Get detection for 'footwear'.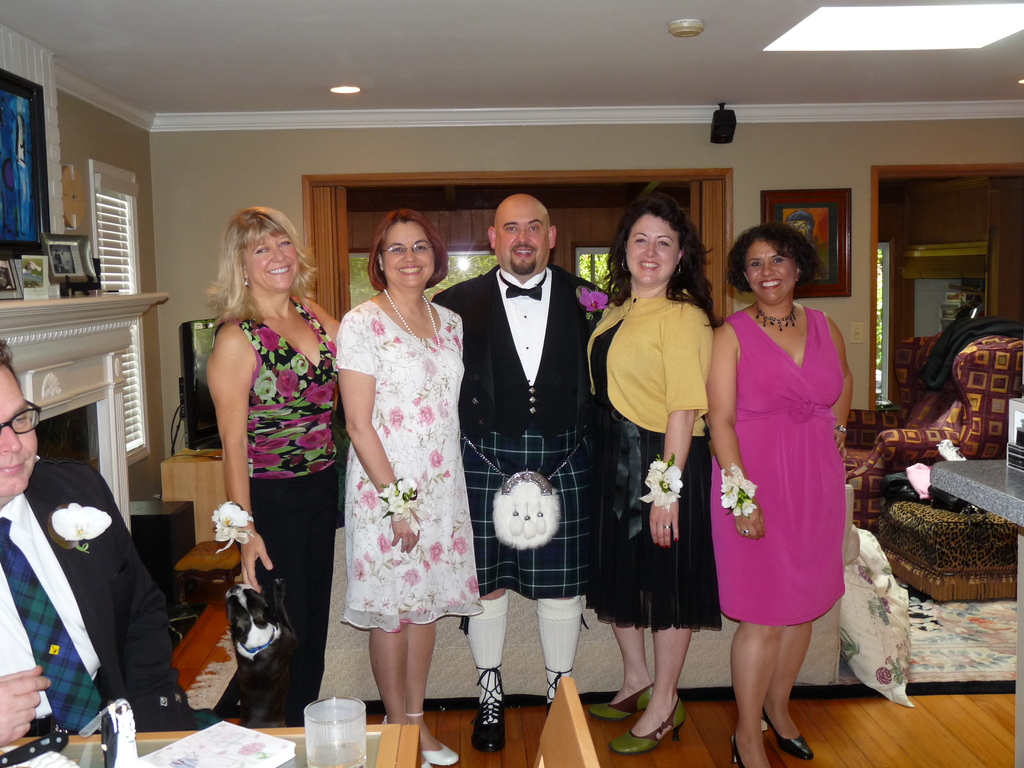
Detection: (left=765, top=708, right=813, bottom=765).
